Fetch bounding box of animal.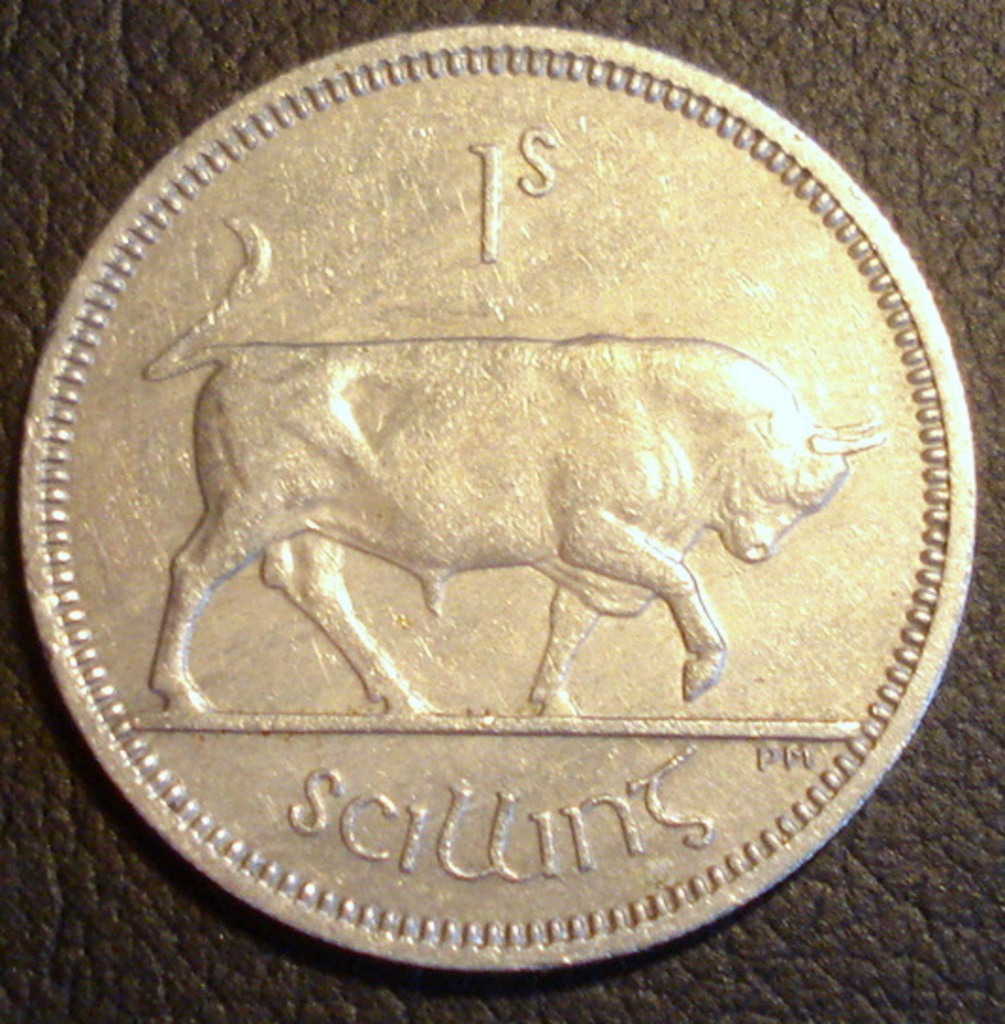
Bbox: <box>140,223,901,717</box>.
